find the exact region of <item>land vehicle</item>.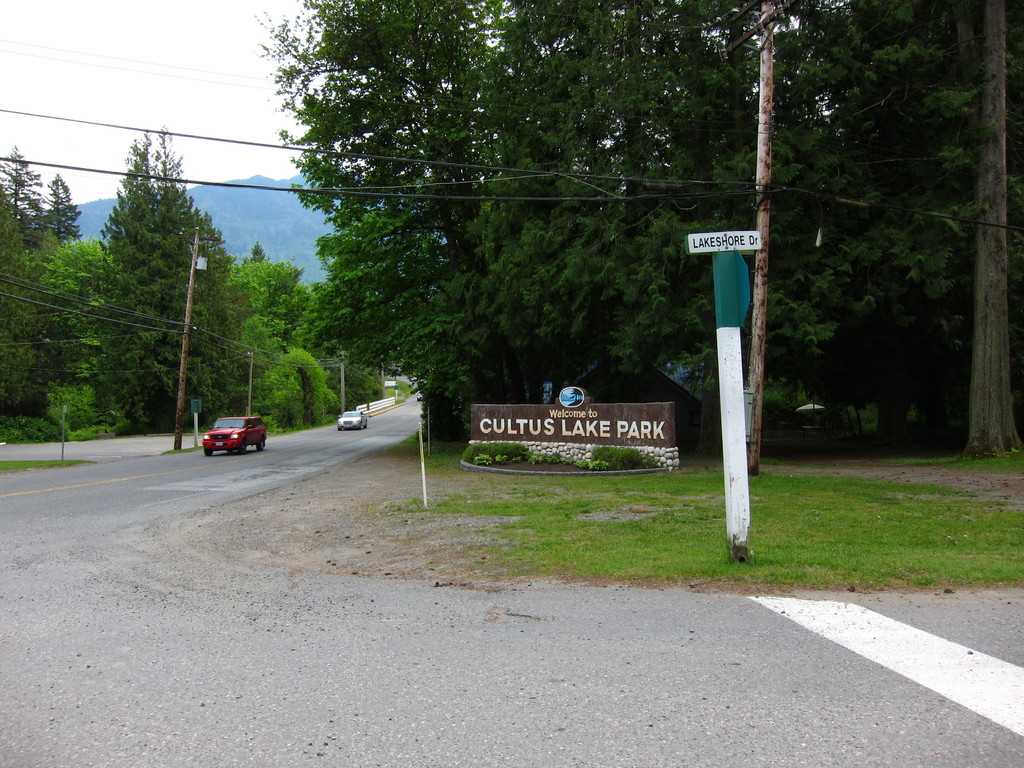
Exact region: 340, 410, 364, 429.
